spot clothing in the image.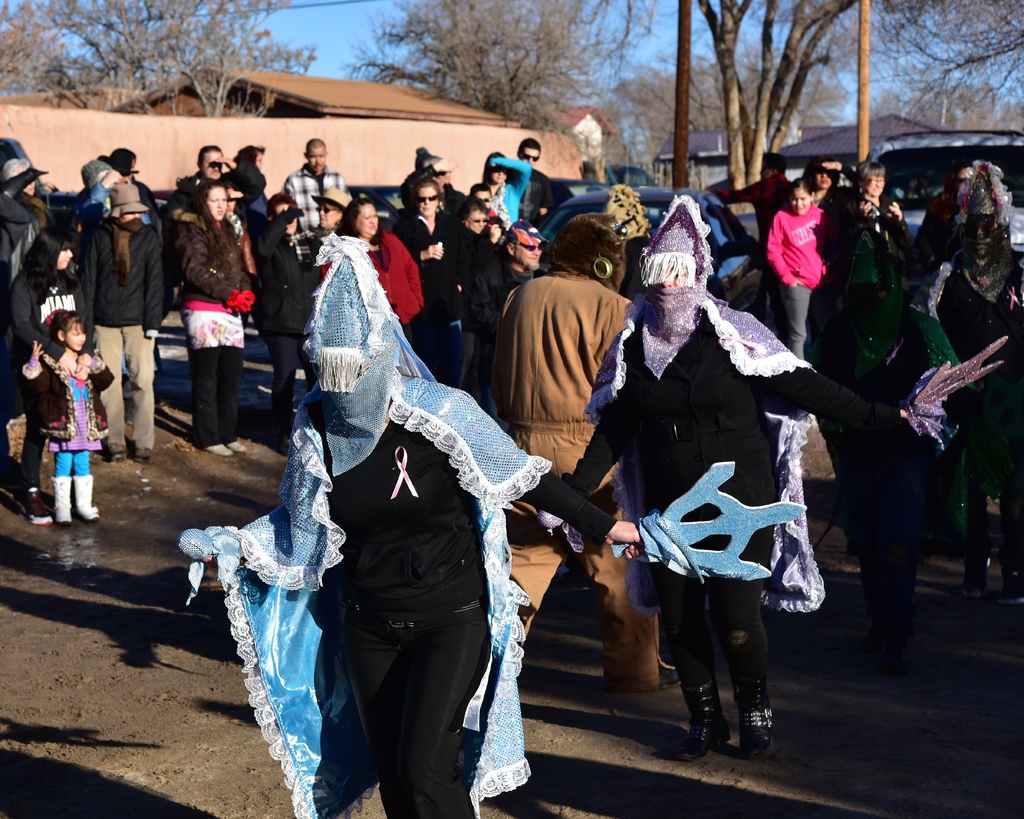
clothing found at 493,269,652,690.
